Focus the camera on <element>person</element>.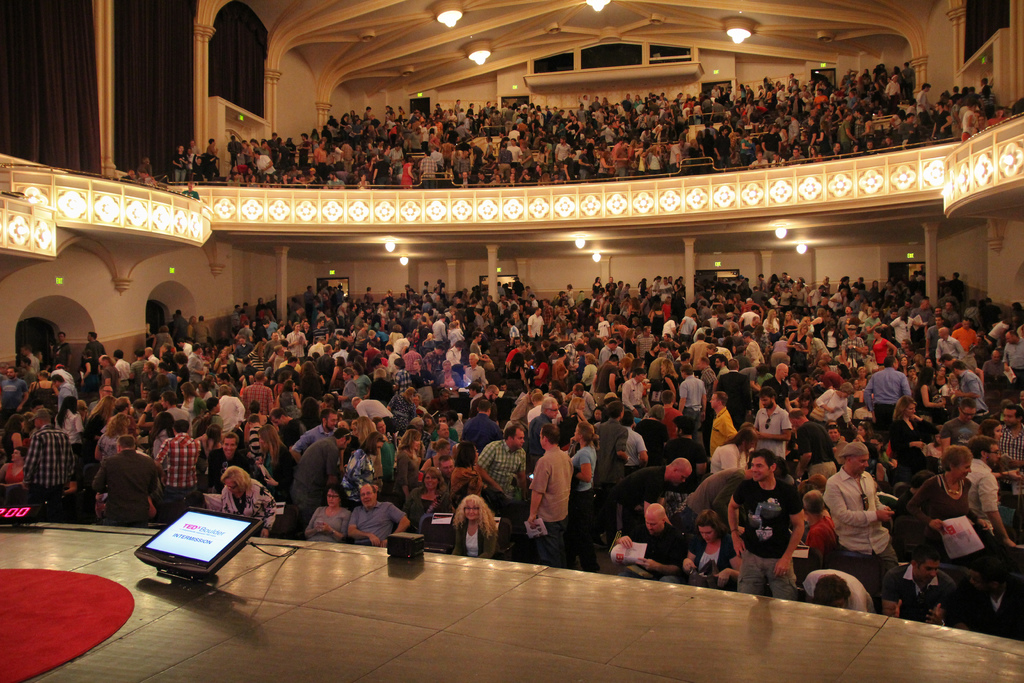
Focus region: <region>701, 392, 737, 450</region>.
